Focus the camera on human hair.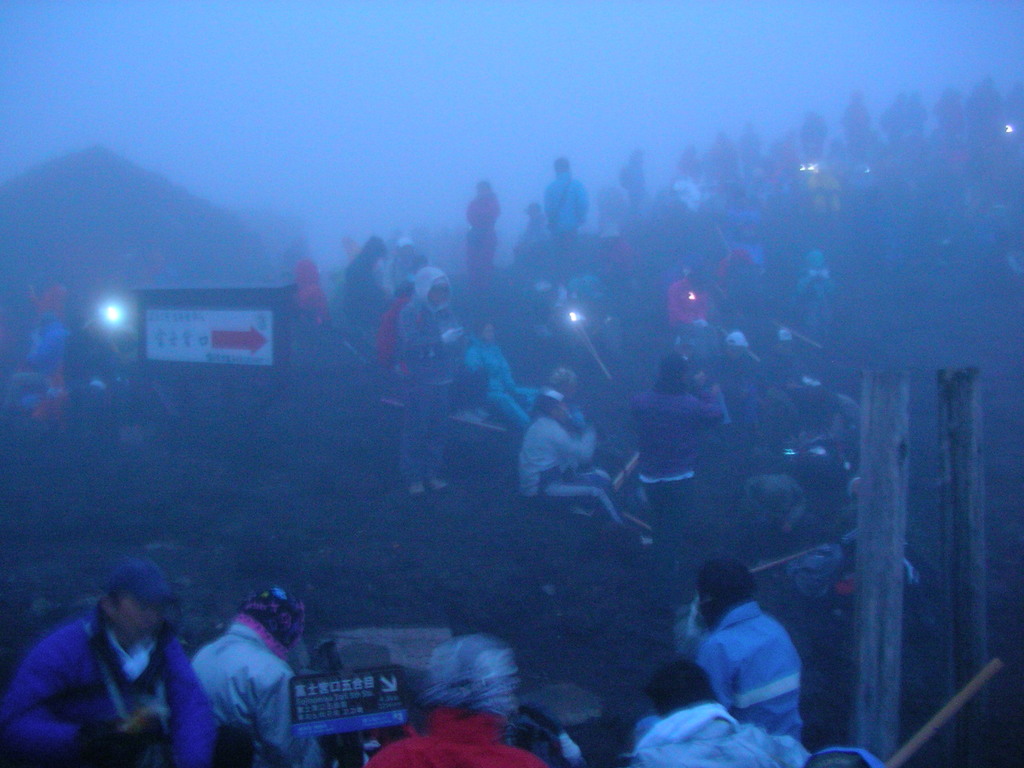
Focus region: <region>108, 589, 126, 617</region>.
